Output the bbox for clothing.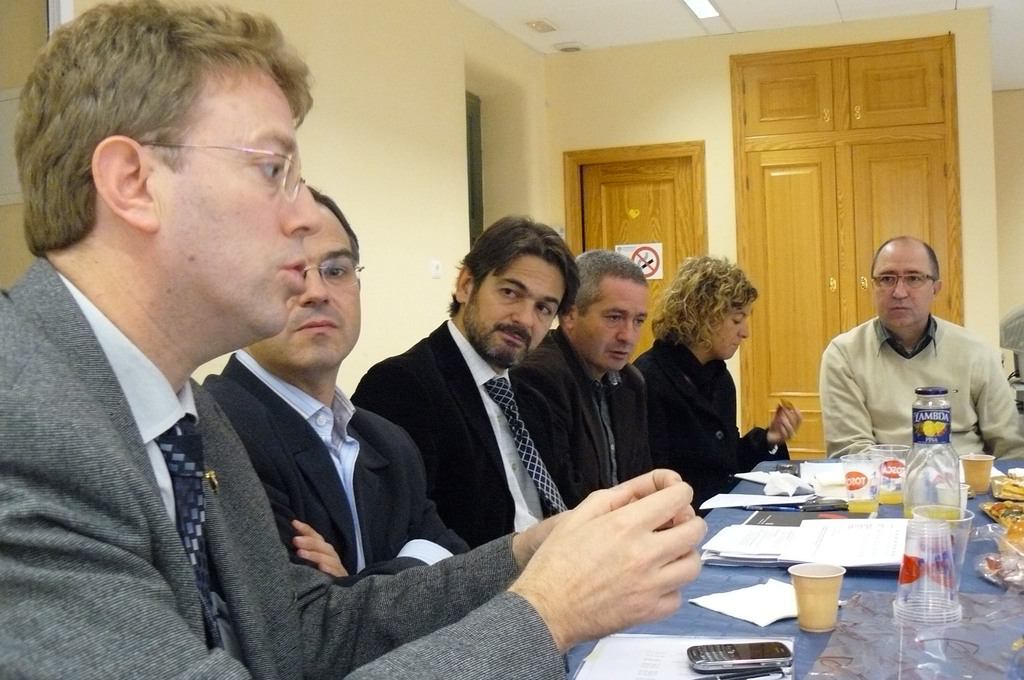
left=350, top=320, right=570, bottom=543.
